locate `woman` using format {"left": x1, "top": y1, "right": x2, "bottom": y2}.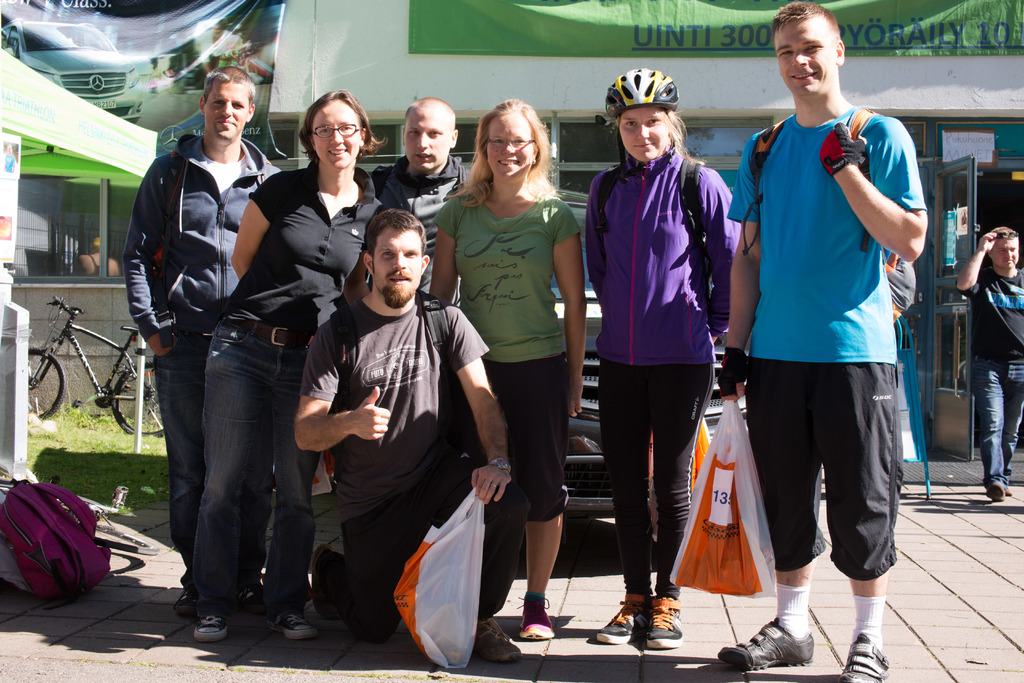
{"left": 586, "top": 65, "right": 742, "bottom": 652}.
